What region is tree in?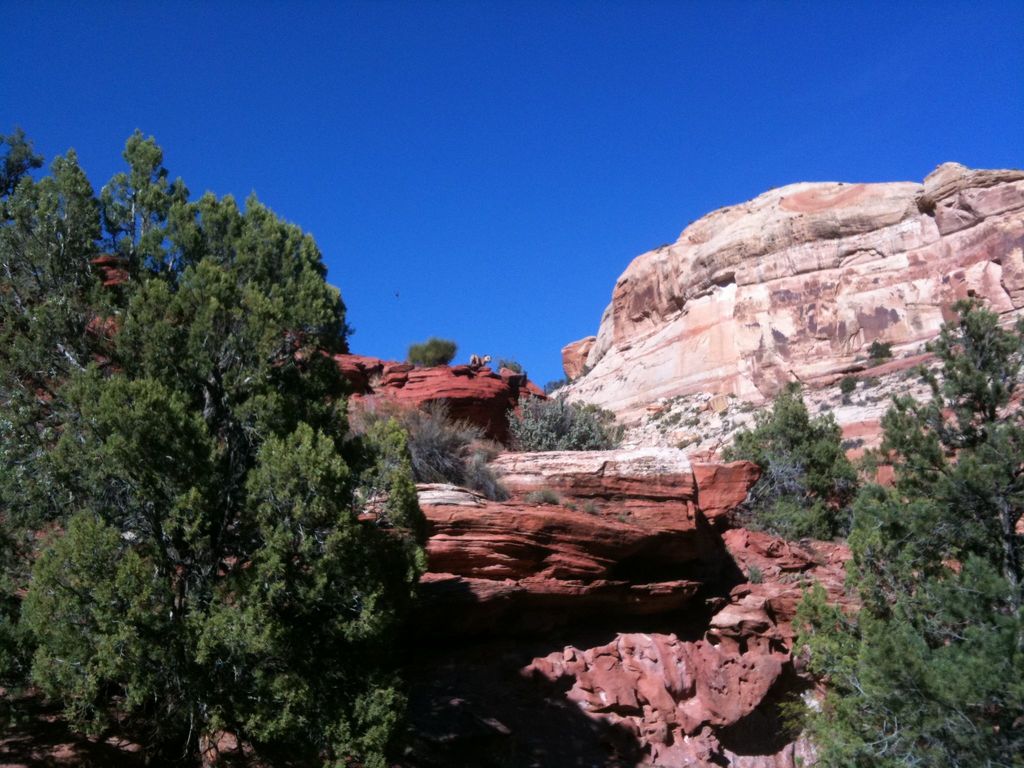
{"x1": 23, "y1": 108, "x2": 413, "y2": 733}.
